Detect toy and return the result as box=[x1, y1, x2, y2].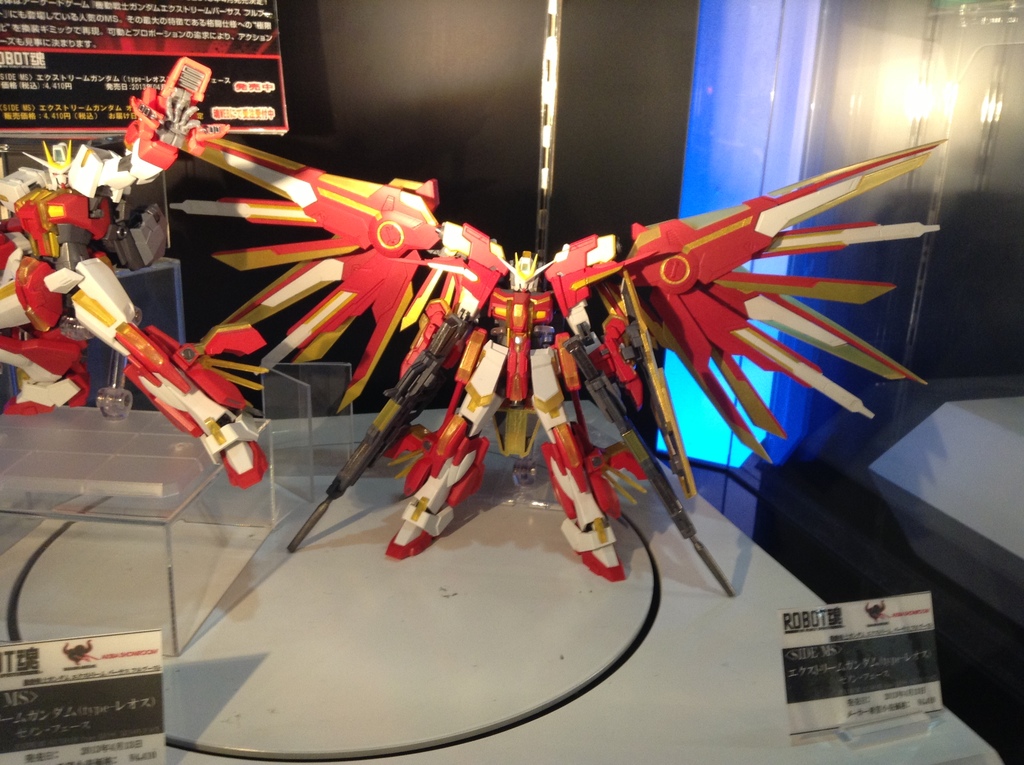
box=[179, 133, 948, 597].
